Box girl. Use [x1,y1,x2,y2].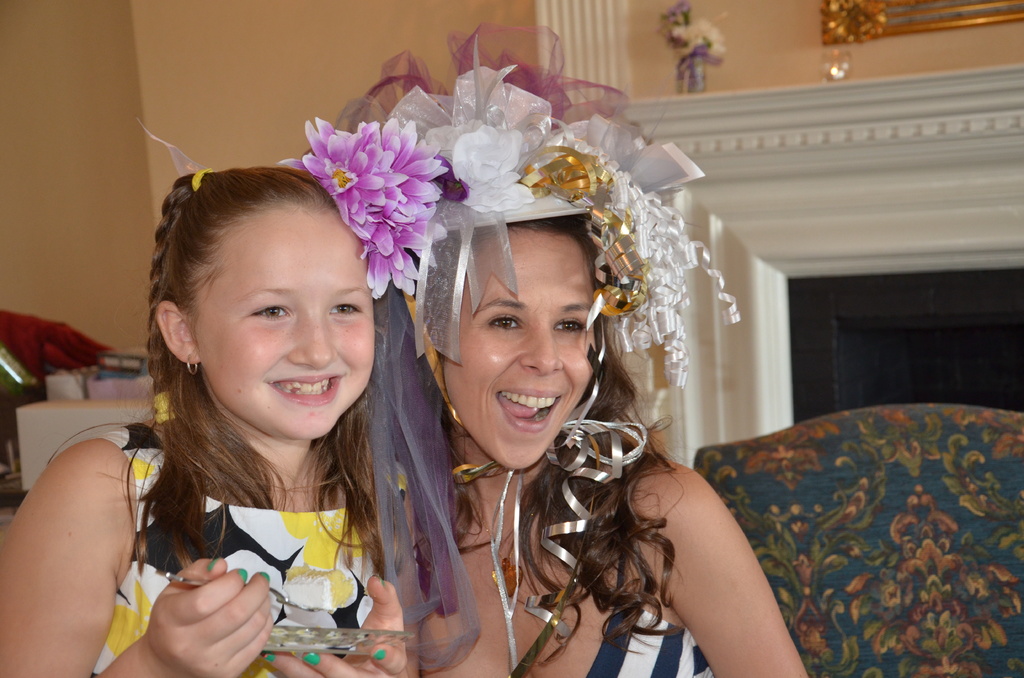
[0,164,417,677].
